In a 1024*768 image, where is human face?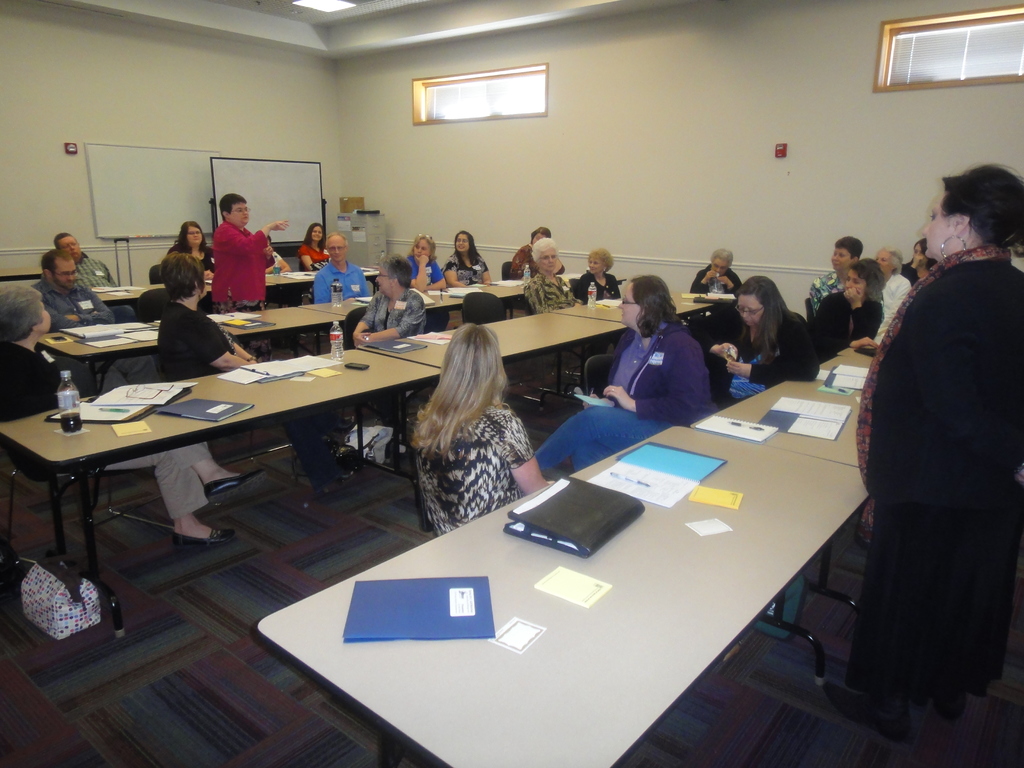
[left=328, top=237, right=344, bottom=260].
